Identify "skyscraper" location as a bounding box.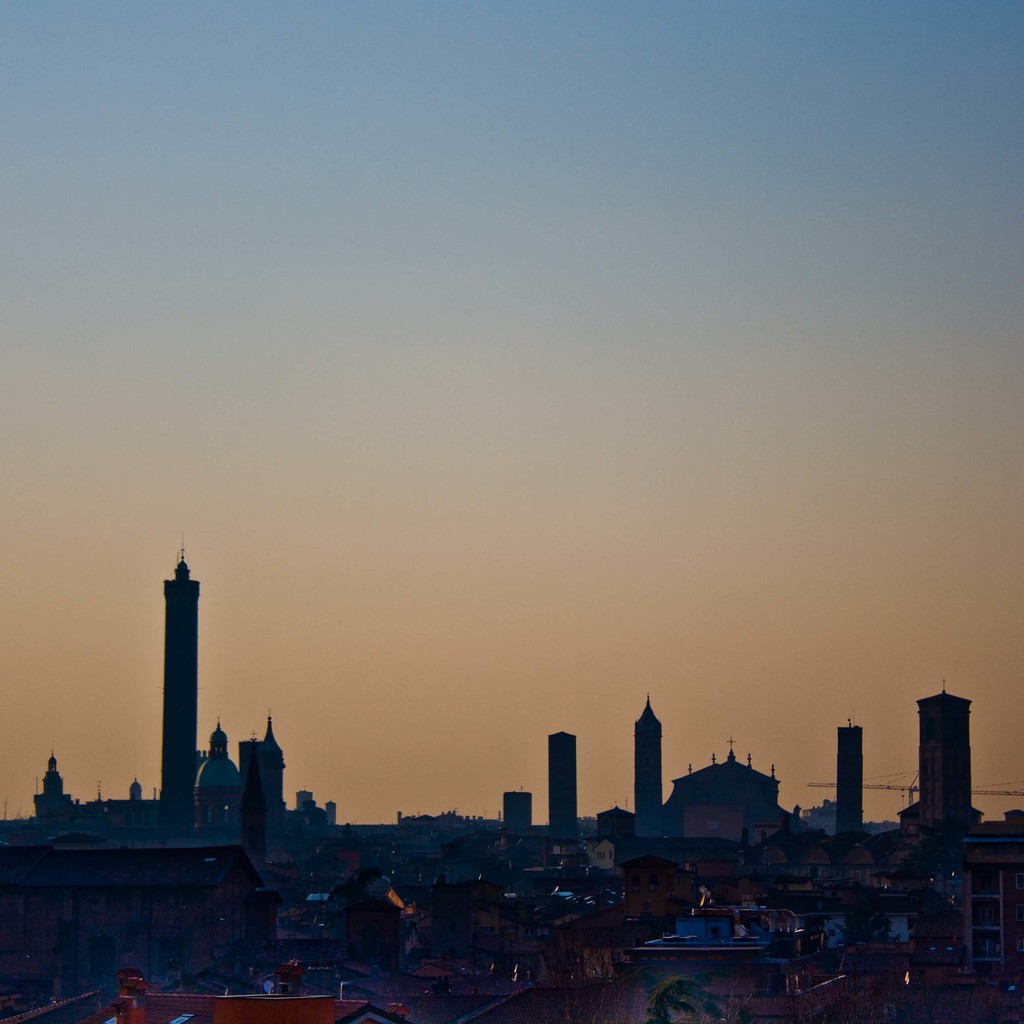
select_region(157, 552, 196, 794).
